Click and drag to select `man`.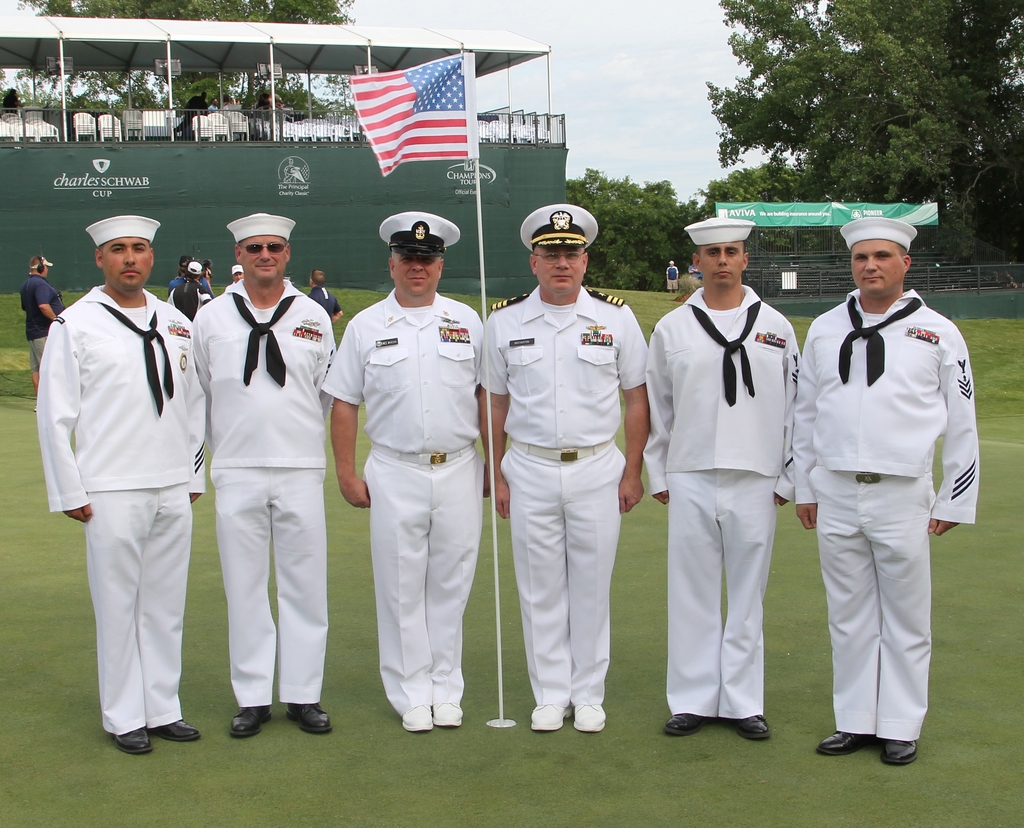
Selection: crop(223, 257, 253, 291).
